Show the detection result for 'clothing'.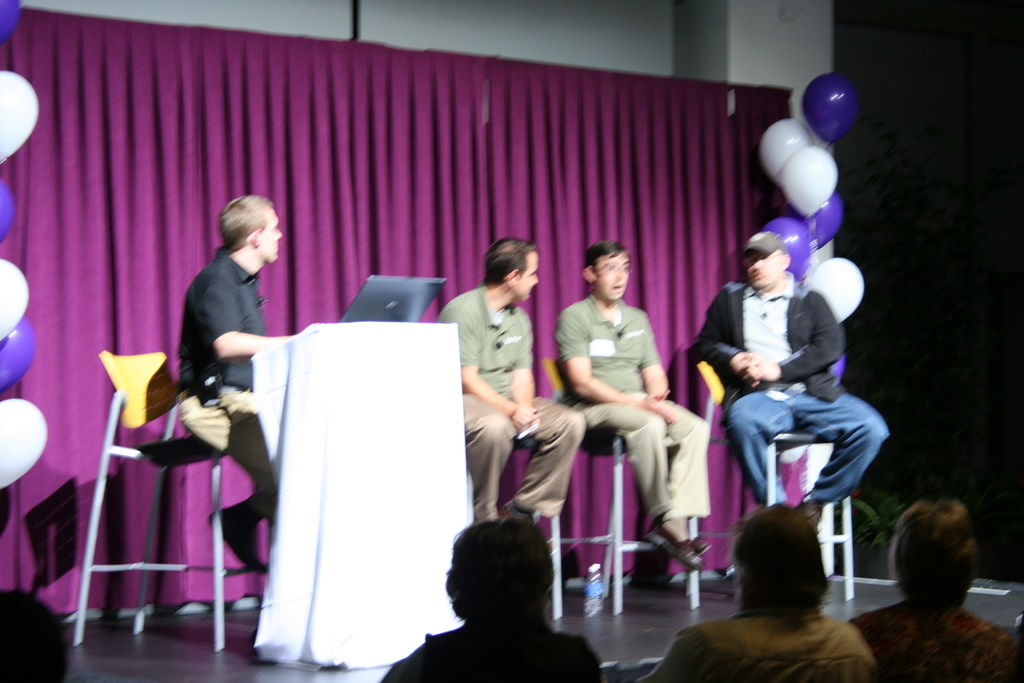
left=700, top=236, right=886, bottom=559.
